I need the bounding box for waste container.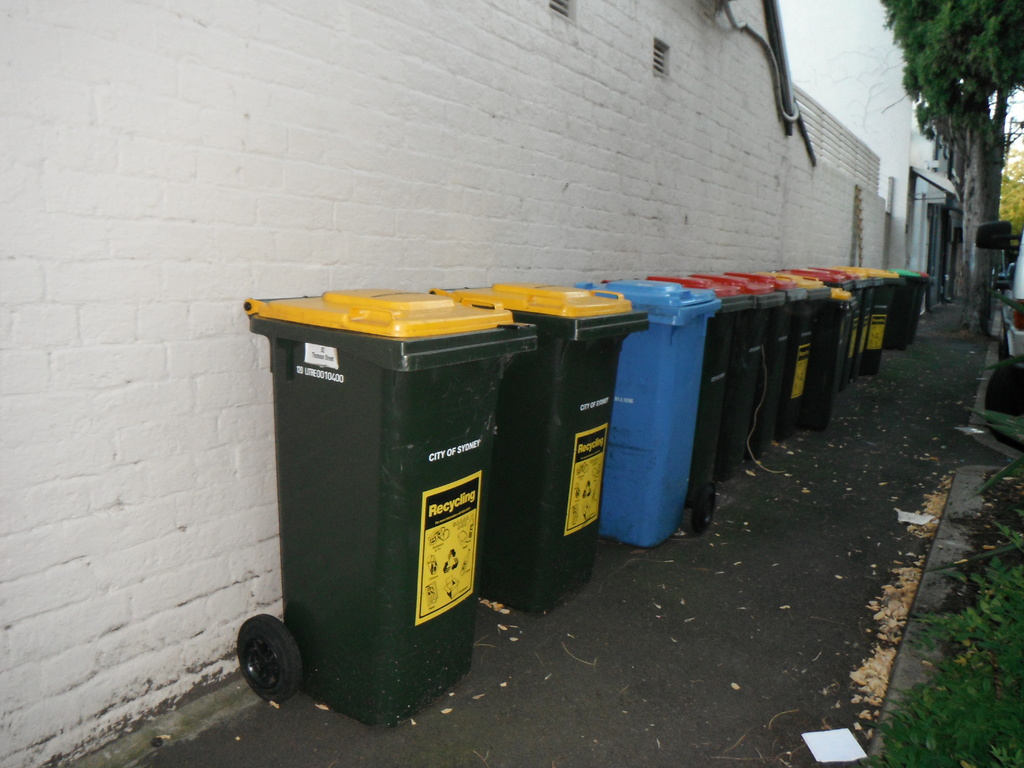
Here it is: select_region(435, 282, 647, 617).
